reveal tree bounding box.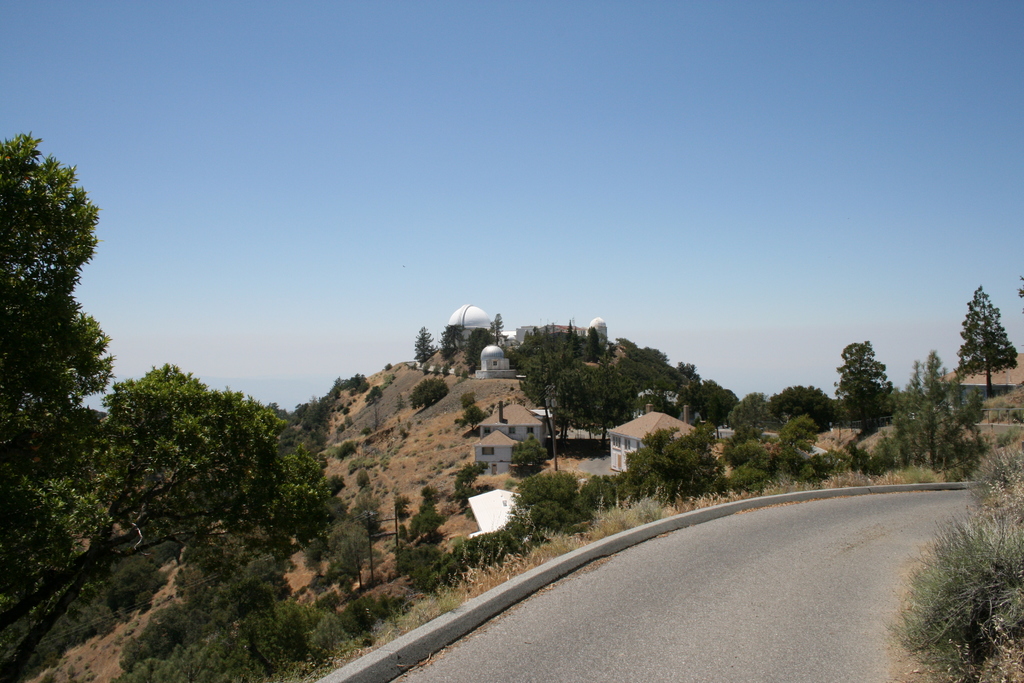
Revealed: (416,325,444,366).
